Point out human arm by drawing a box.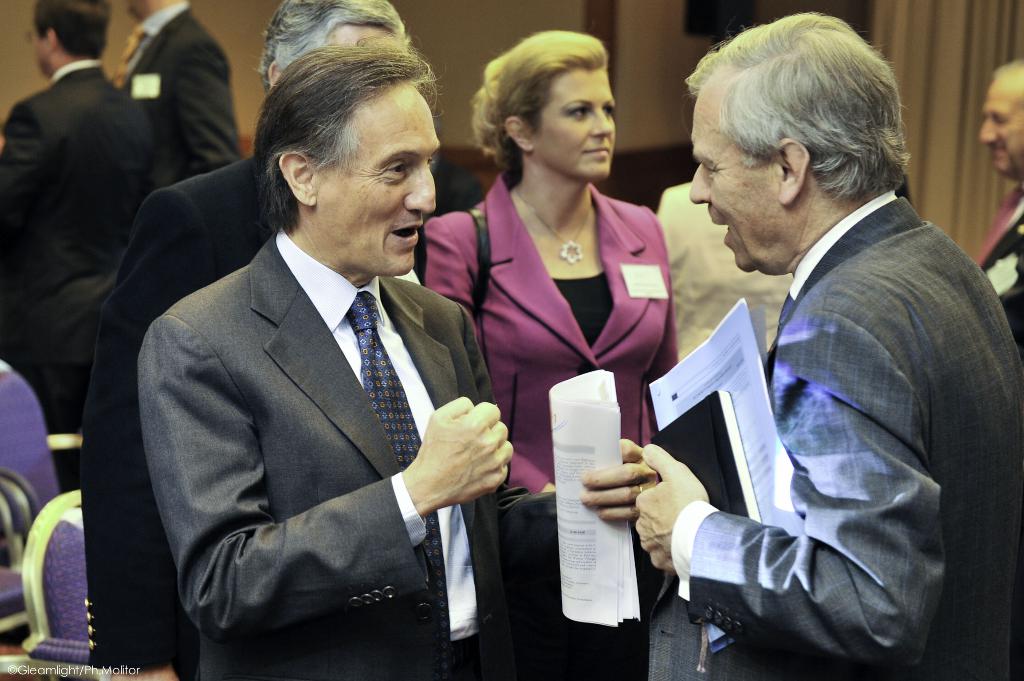
<box>0,96,61,257</box>.
